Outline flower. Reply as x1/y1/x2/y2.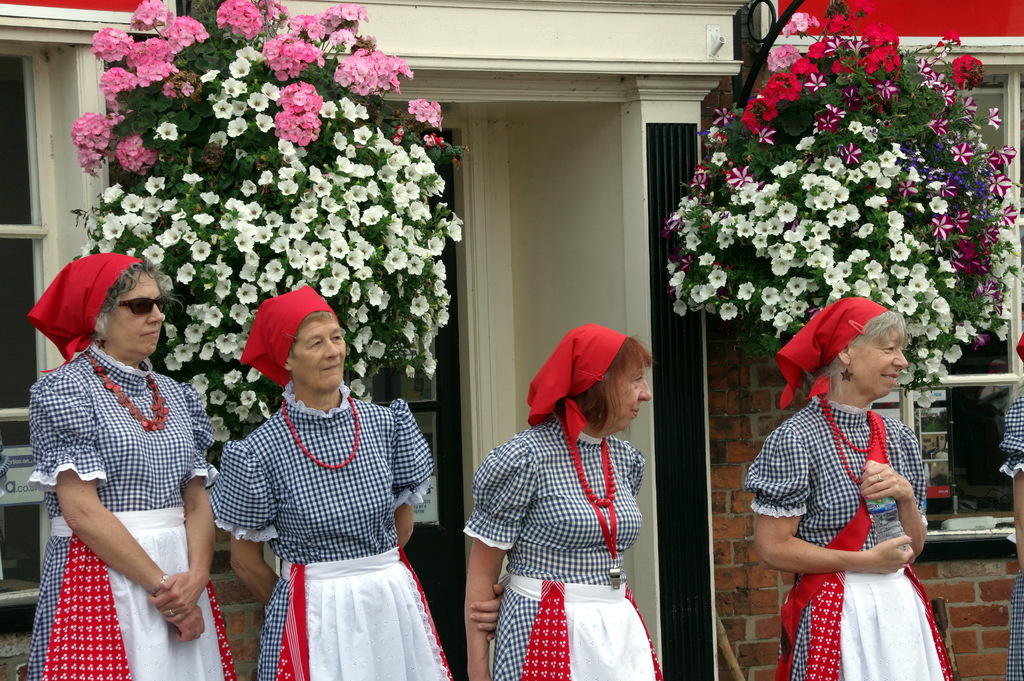
760/286/781/306.
